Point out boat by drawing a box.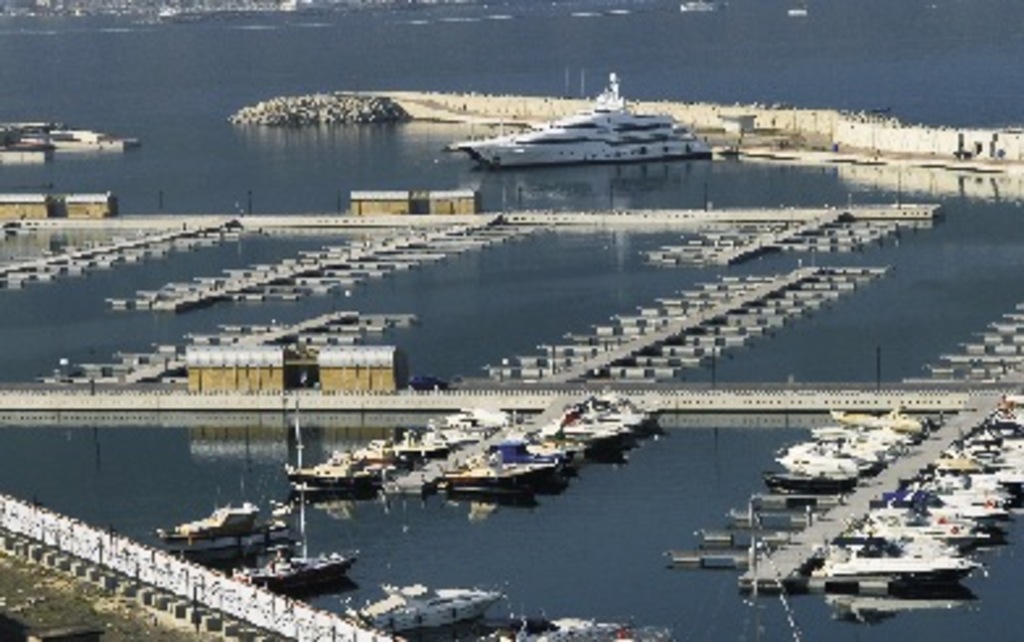
487,613,670,639.
